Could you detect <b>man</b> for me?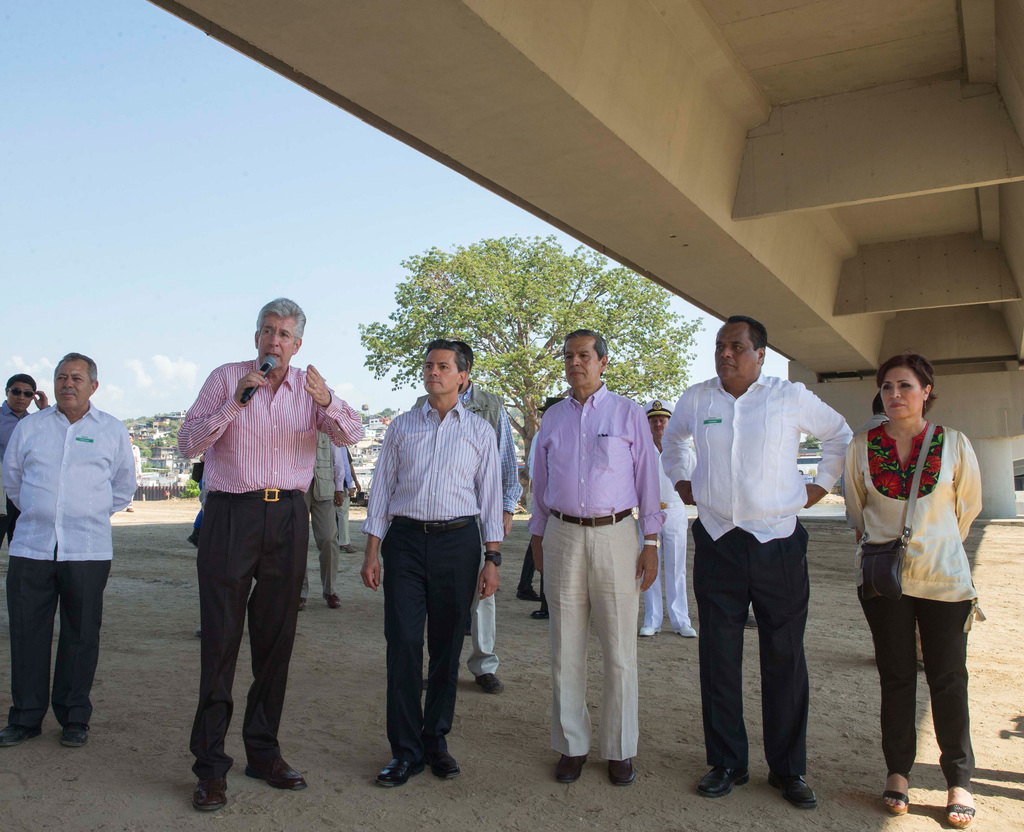
Detection result: pyautogui.locateOnScreen(0, 347, 137, 746).
